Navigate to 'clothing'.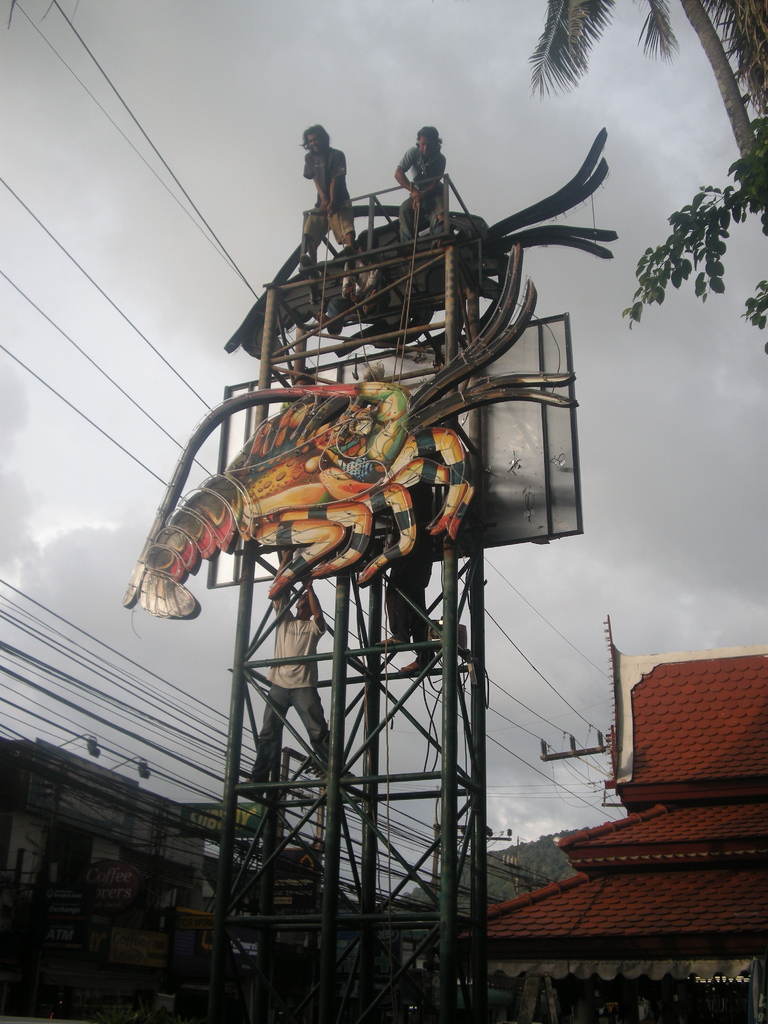
Navigation target: (396, 147, 448, 248).
